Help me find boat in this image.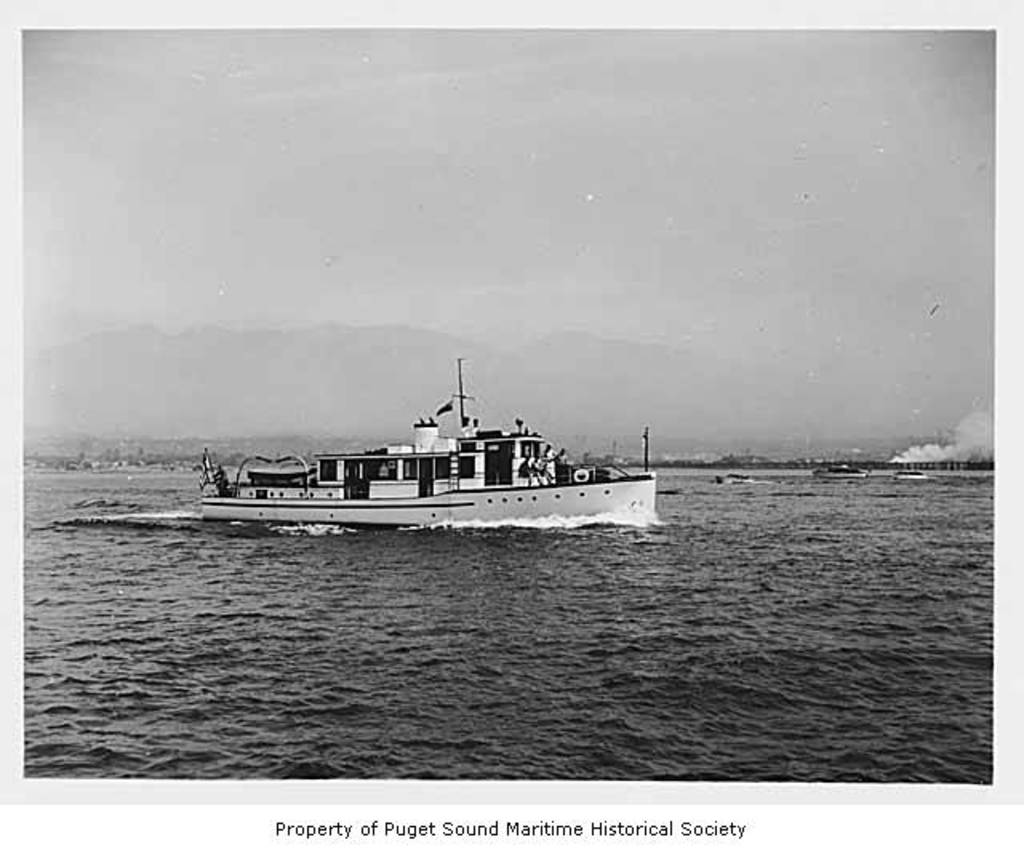
Found it: 194, 362, 709, 536.
